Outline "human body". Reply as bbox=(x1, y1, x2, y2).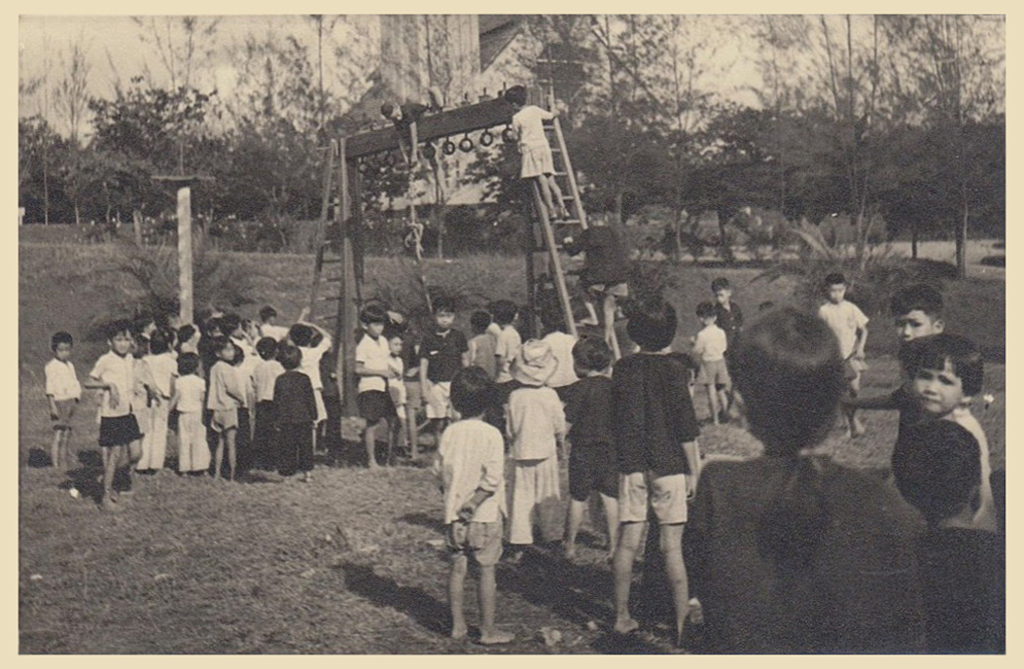
bbox=(818, 275, 869, 431).
